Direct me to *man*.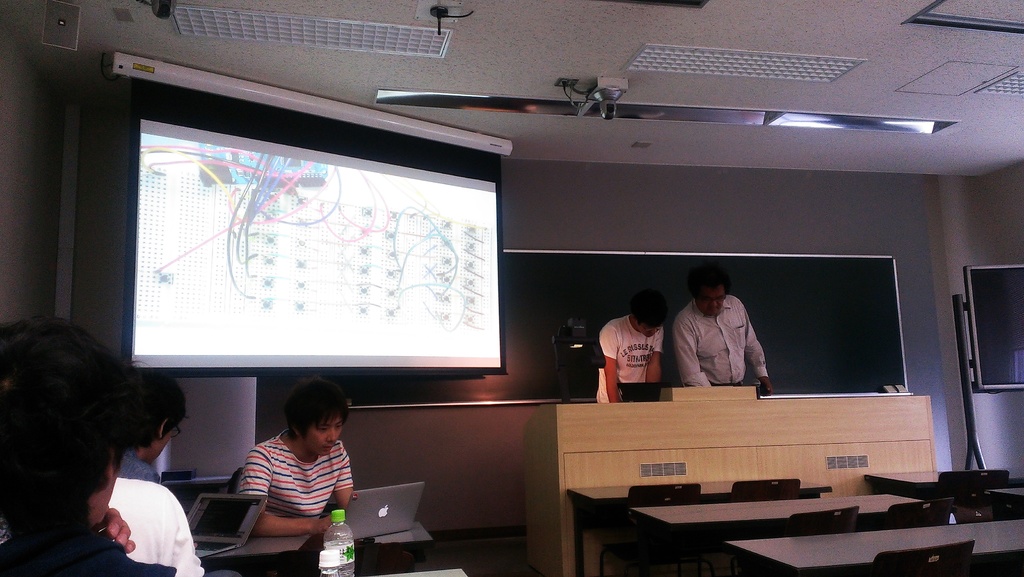
Direction: [118, 370, 186, 482].
